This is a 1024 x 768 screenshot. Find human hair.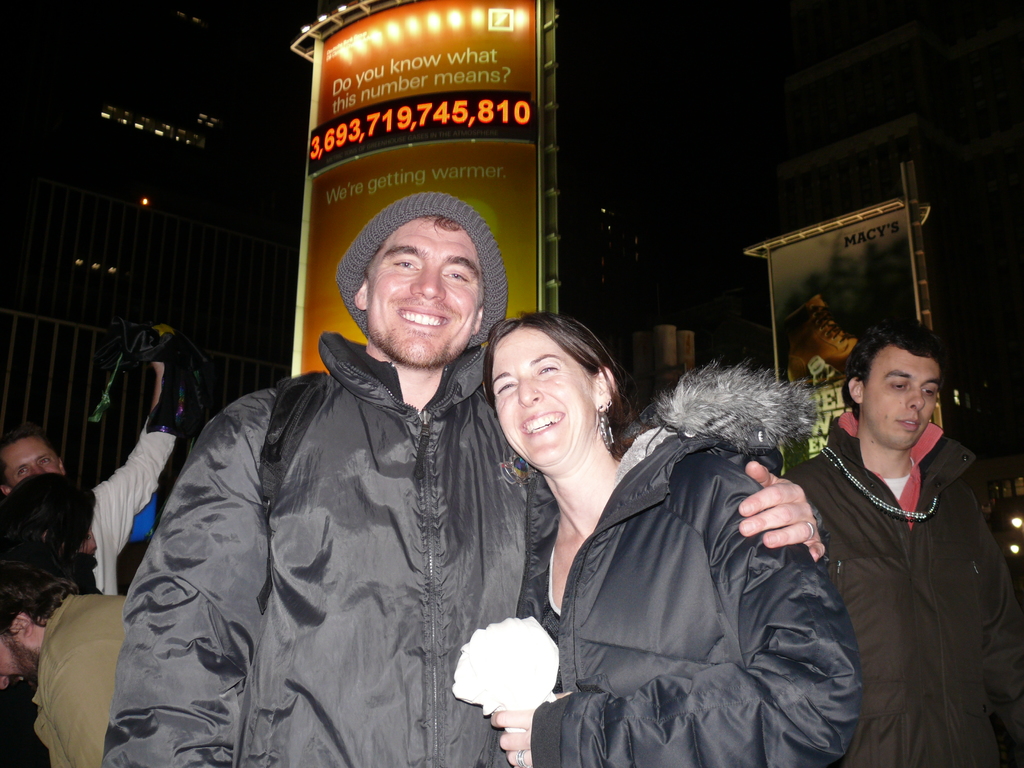
Bounding box: crop(845, 323, 943, 417).
